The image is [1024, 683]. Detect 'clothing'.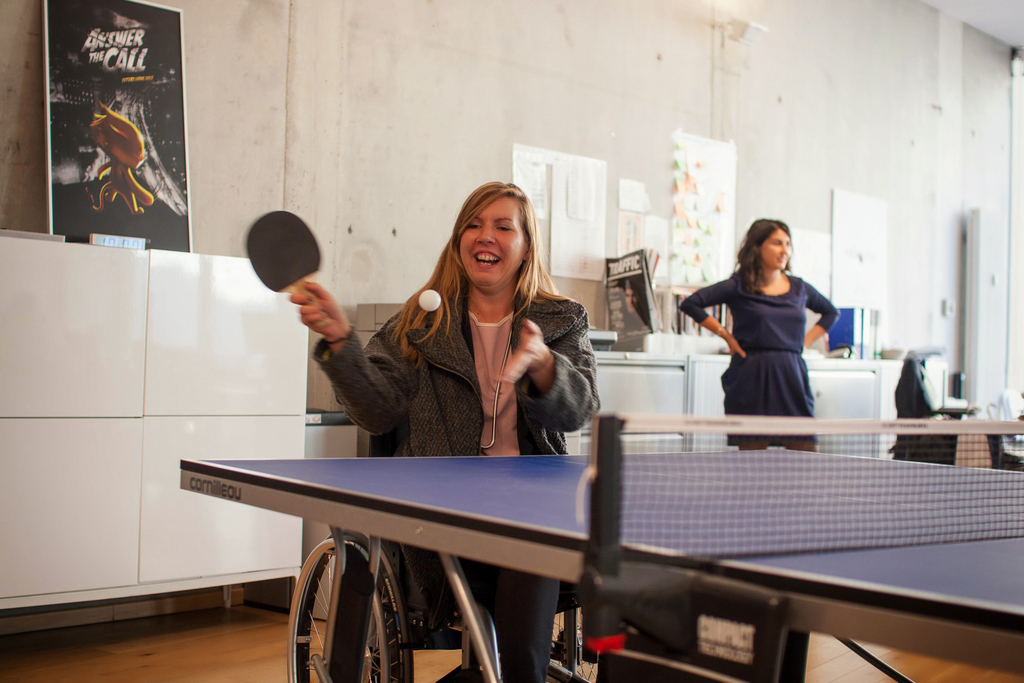
Detection: x1=705 y1=256 x2=834 y2=424.
